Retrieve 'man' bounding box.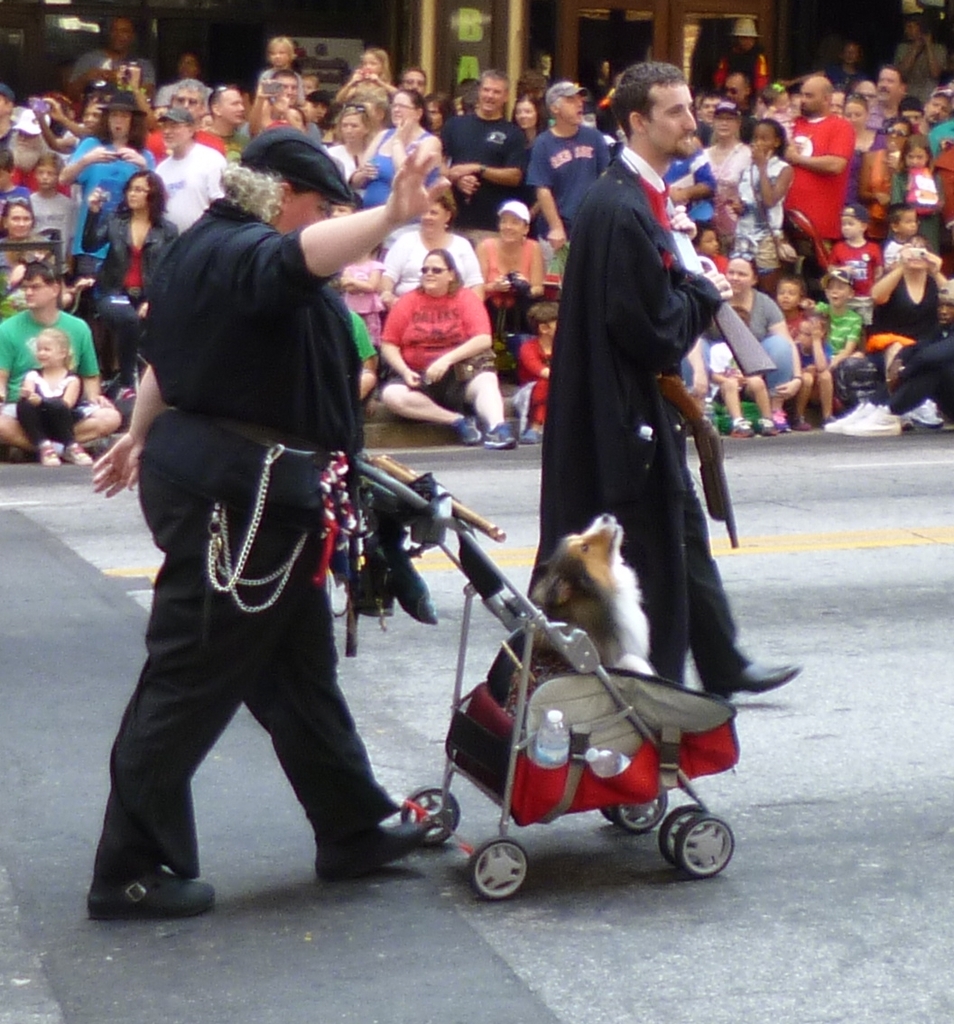
Bounding box: <bbox>699, 94, 718, 149</bbox>.
